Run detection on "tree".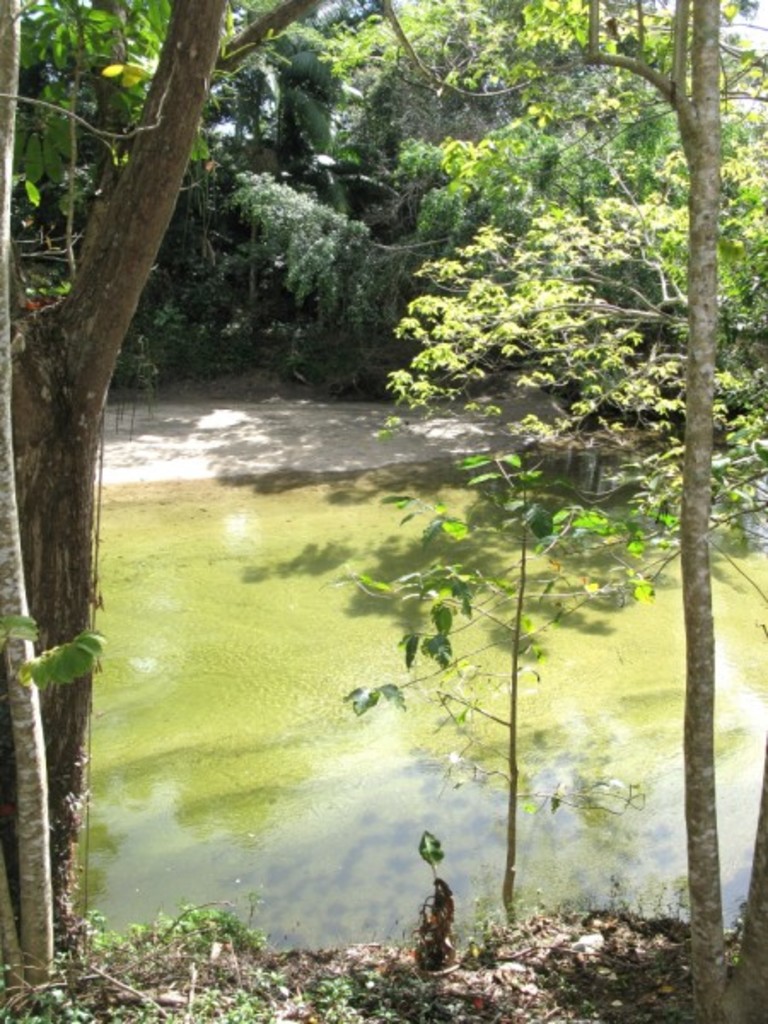
Result: (0,0,336,998).
